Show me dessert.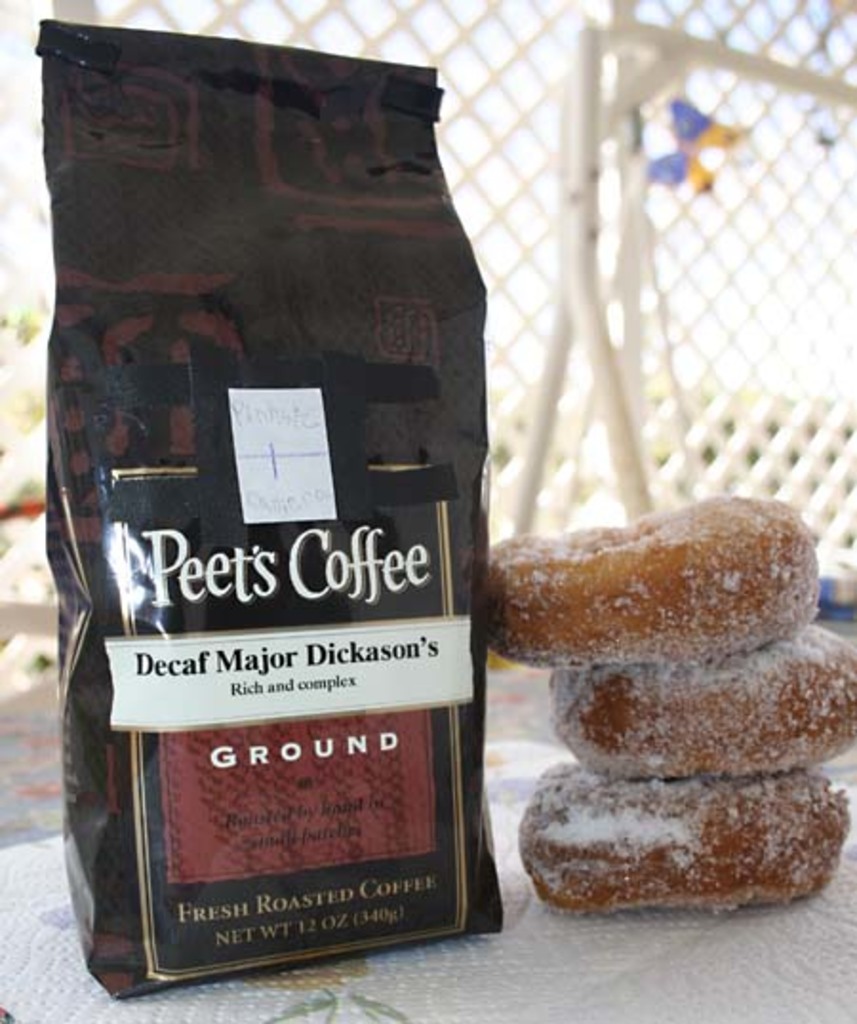
dessert is here: (x1=547, y1=619, x2=855, y2=784).
